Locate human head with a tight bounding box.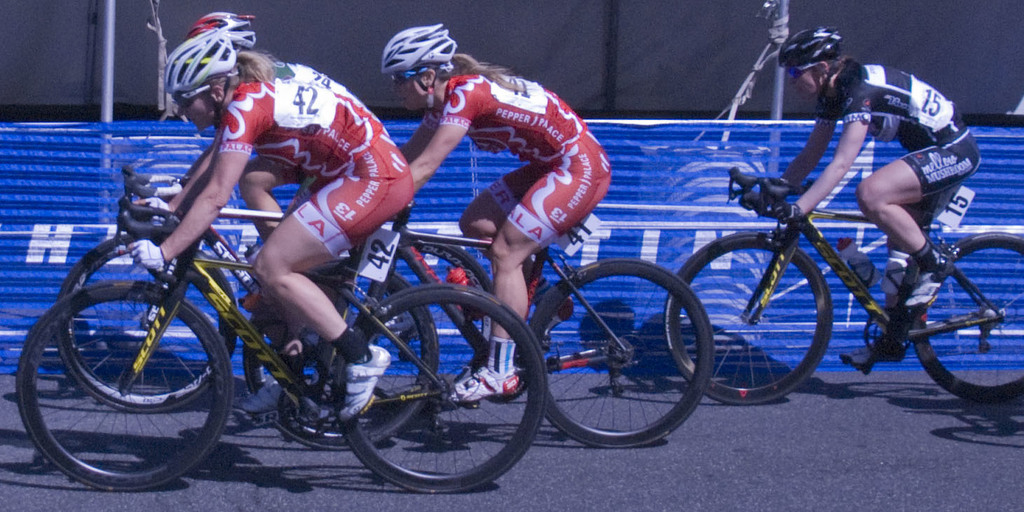
box(767, 25, 846, 92).
